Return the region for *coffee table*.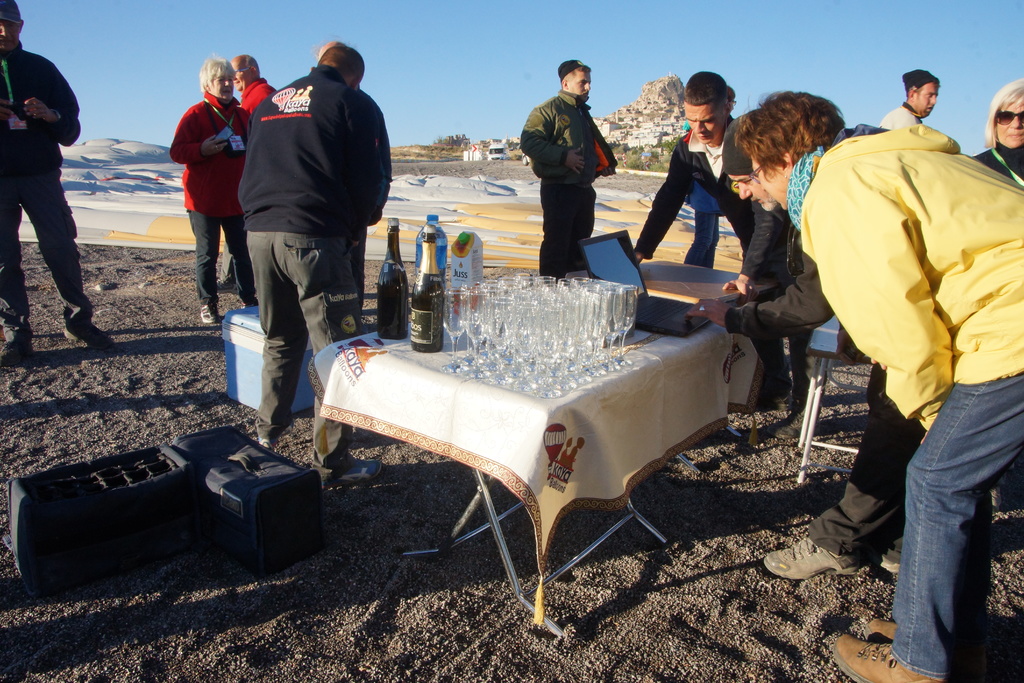
{"left": 310, "top": 333, "right": 757, "bottom": 636}.
